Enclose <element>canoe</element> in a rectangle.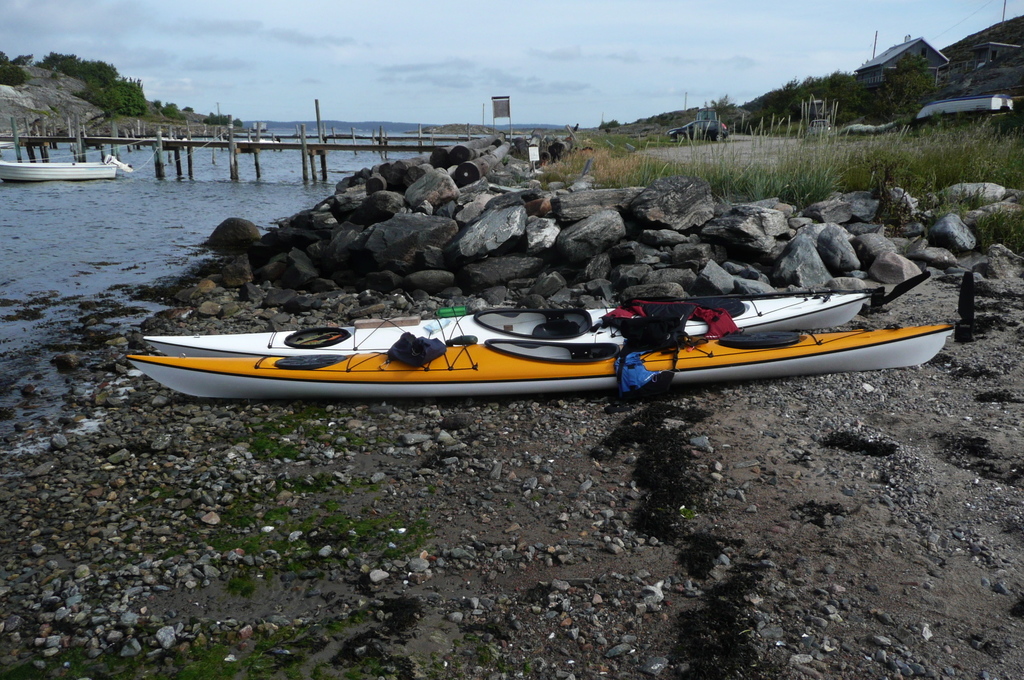
[144,287,865,362].
